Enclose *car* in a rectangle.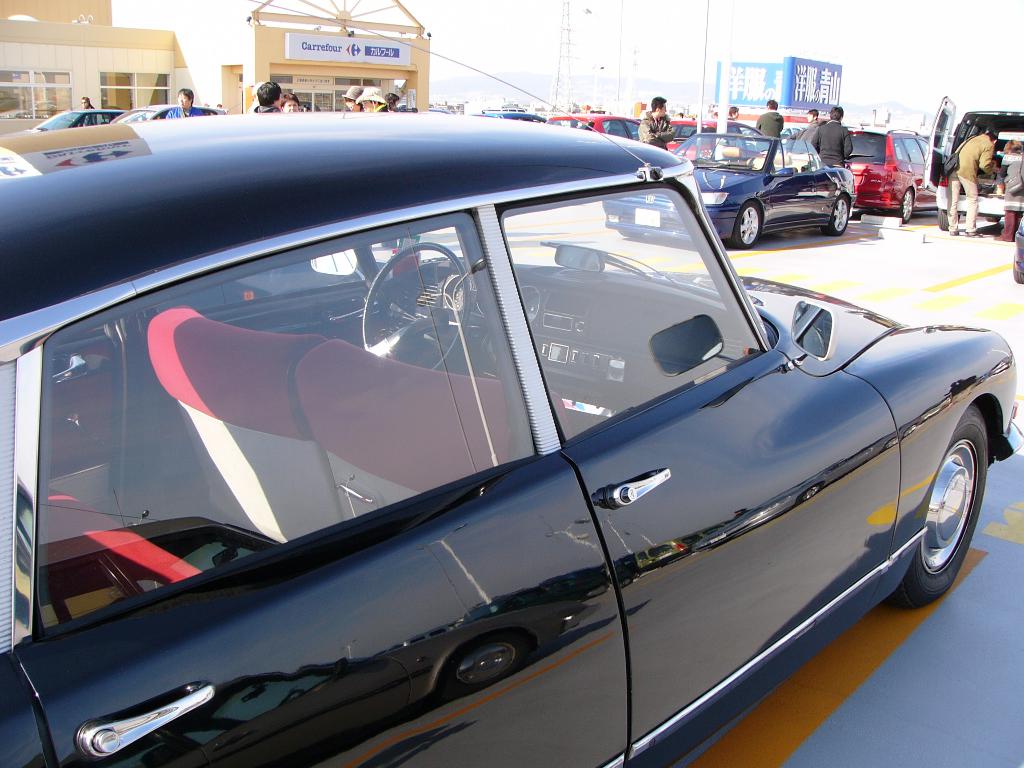
[left=607, top=127, right=857, bottom=249].
